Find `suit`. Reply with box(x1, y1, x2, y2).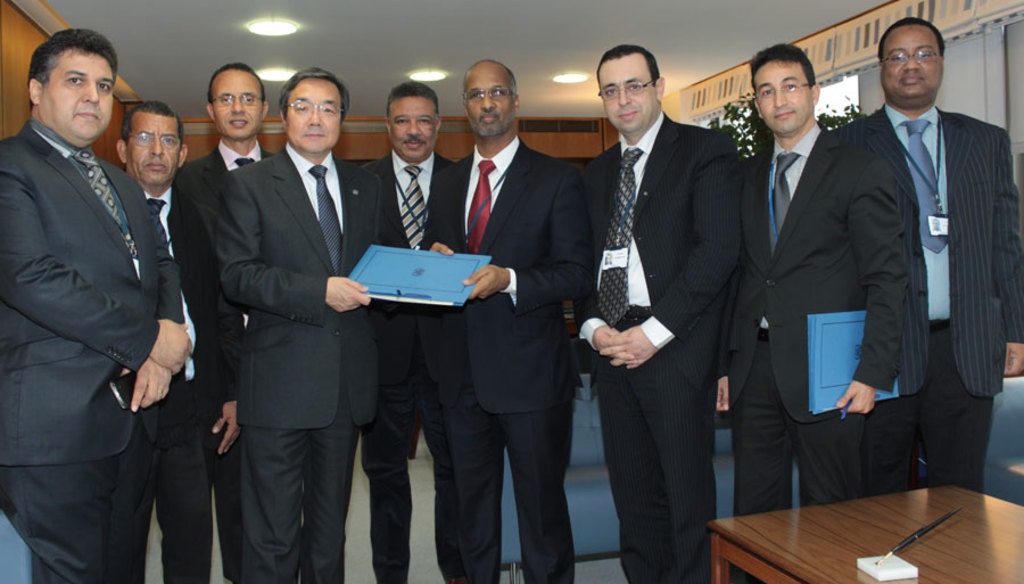
box(820, 105, 1023, 497).
